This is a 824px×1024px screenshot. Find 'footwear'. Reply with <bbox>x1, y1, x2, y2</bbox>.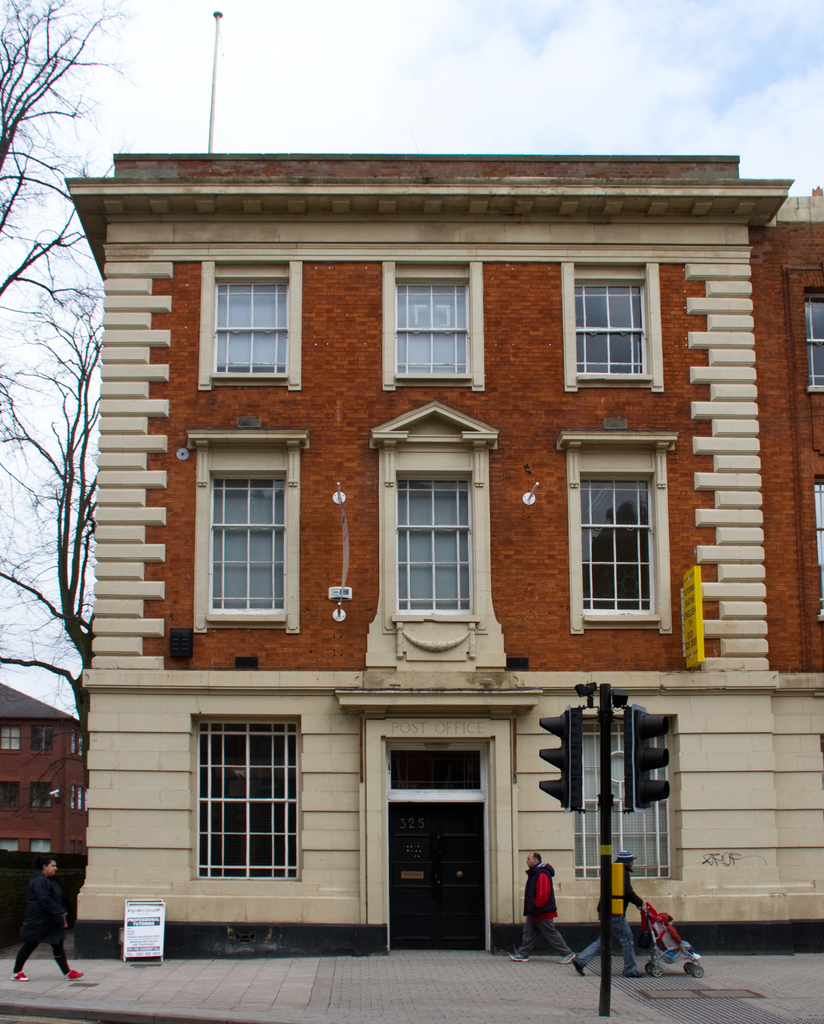
<bbox>624, 970, 638, 979</bbox>.
